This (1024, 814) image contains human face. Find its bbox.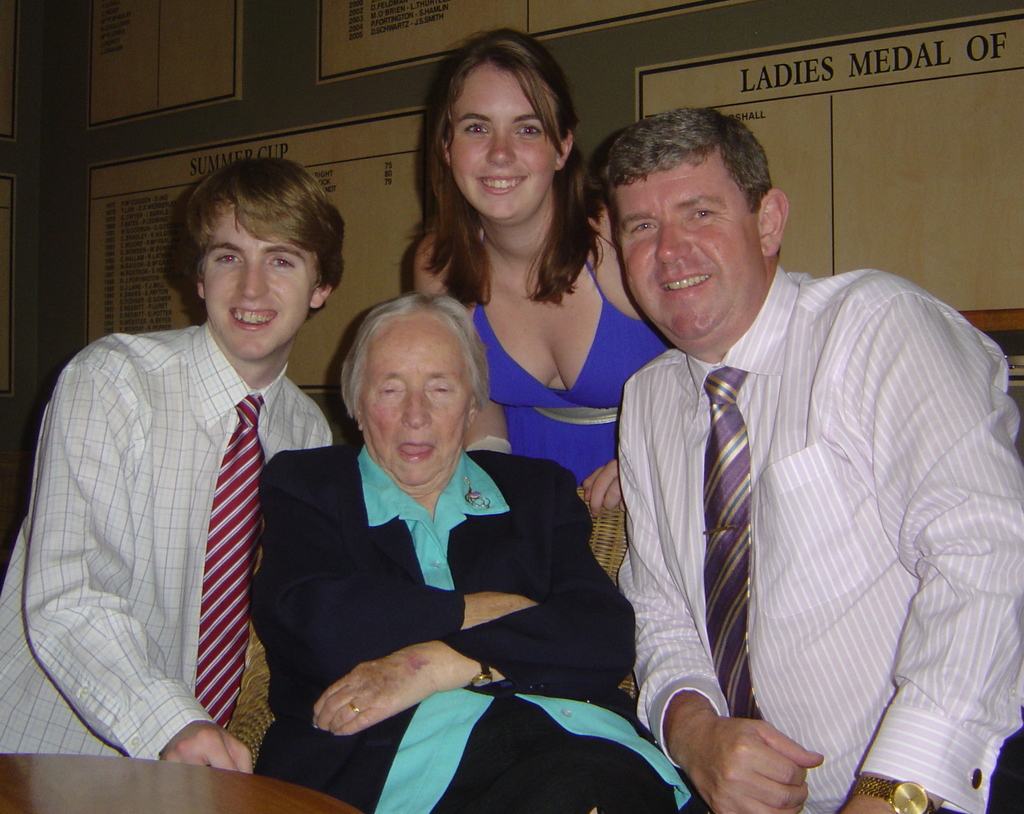
445, 61, 564, 224.
